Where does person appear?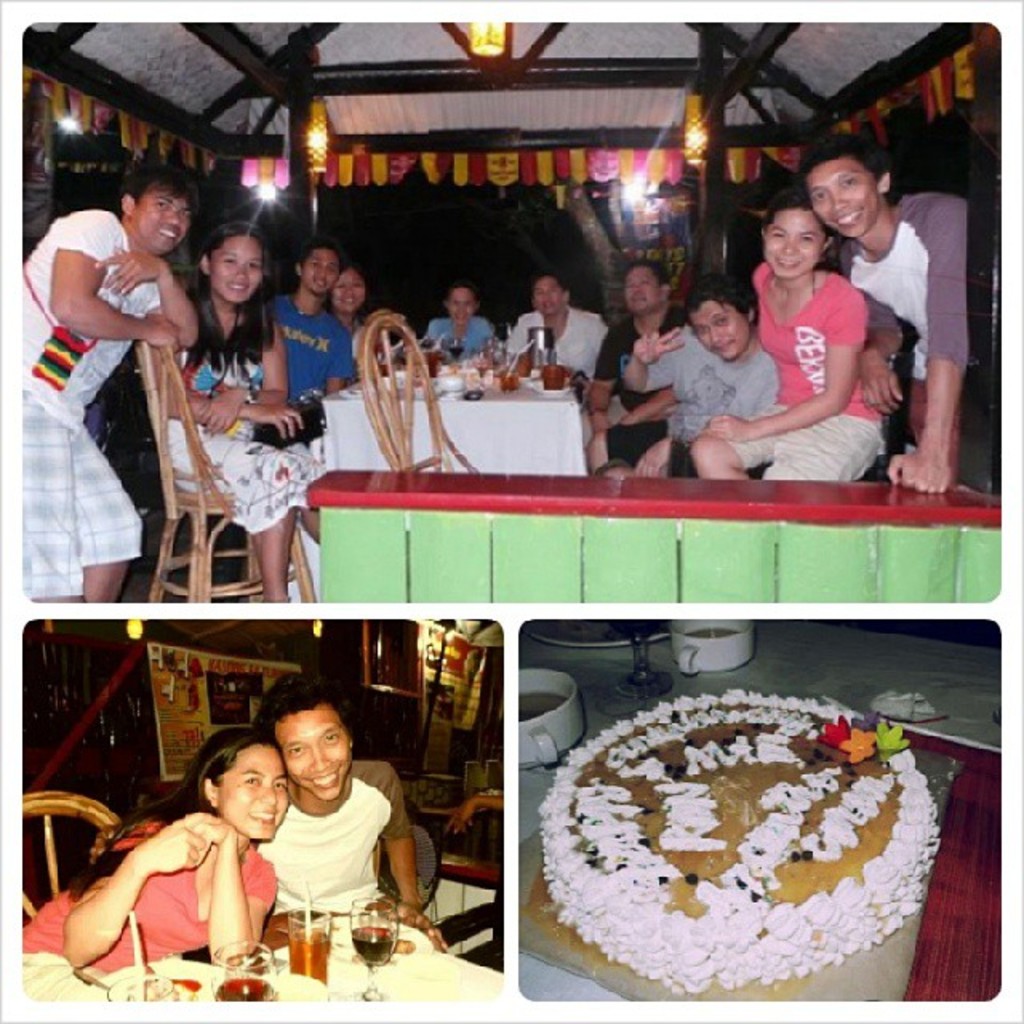
Appears at left=155, top=203, right=318, bottom=605.
